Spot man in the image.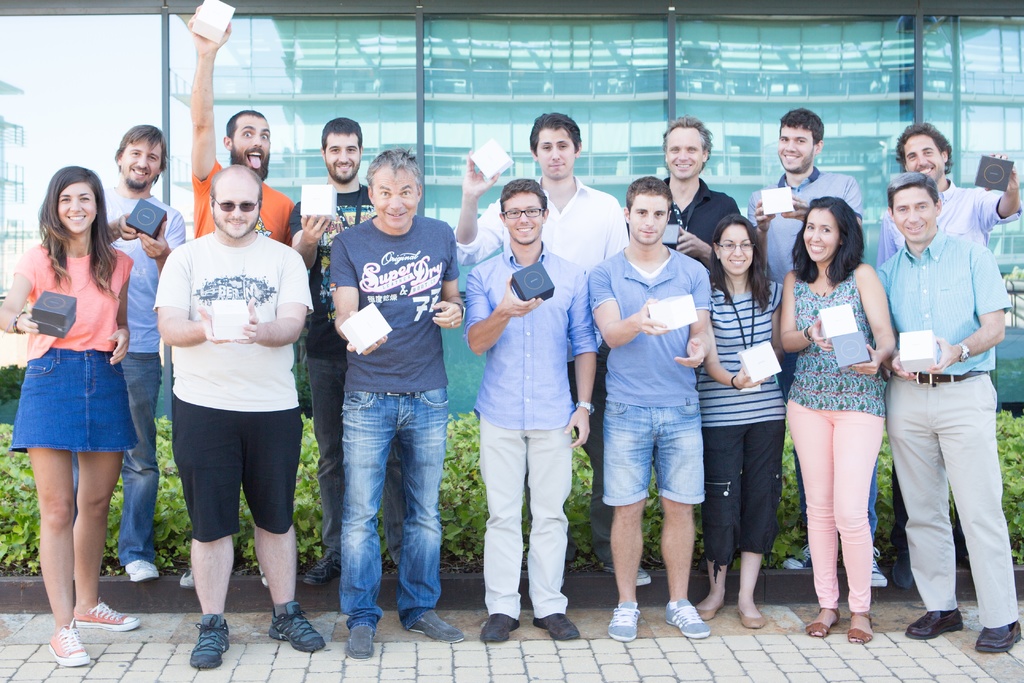
man found at 588:174:714:641.
